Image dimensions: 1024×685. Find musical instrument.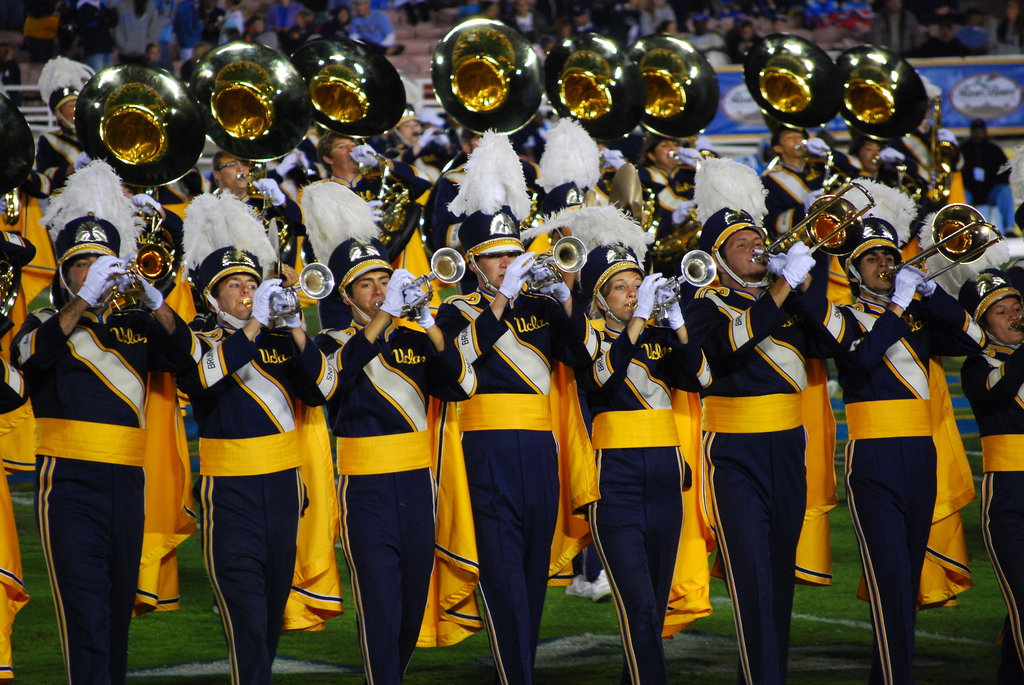
<box>107,217,184,319</box>.
